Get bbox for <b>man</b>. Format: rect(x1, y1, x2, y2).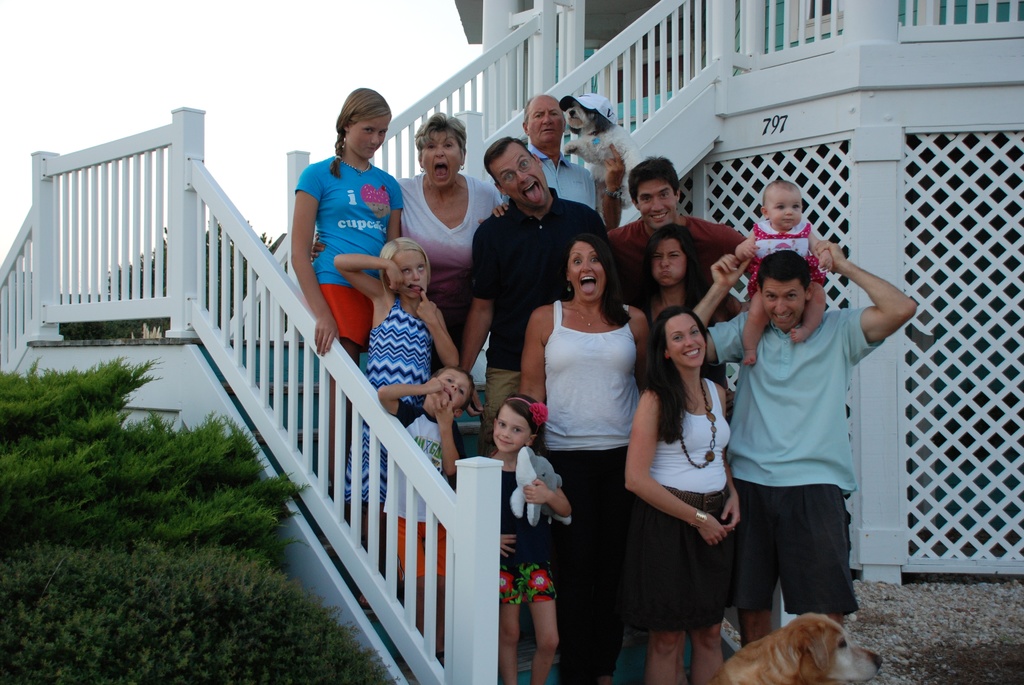
rect(691, 236, 918, 650).
